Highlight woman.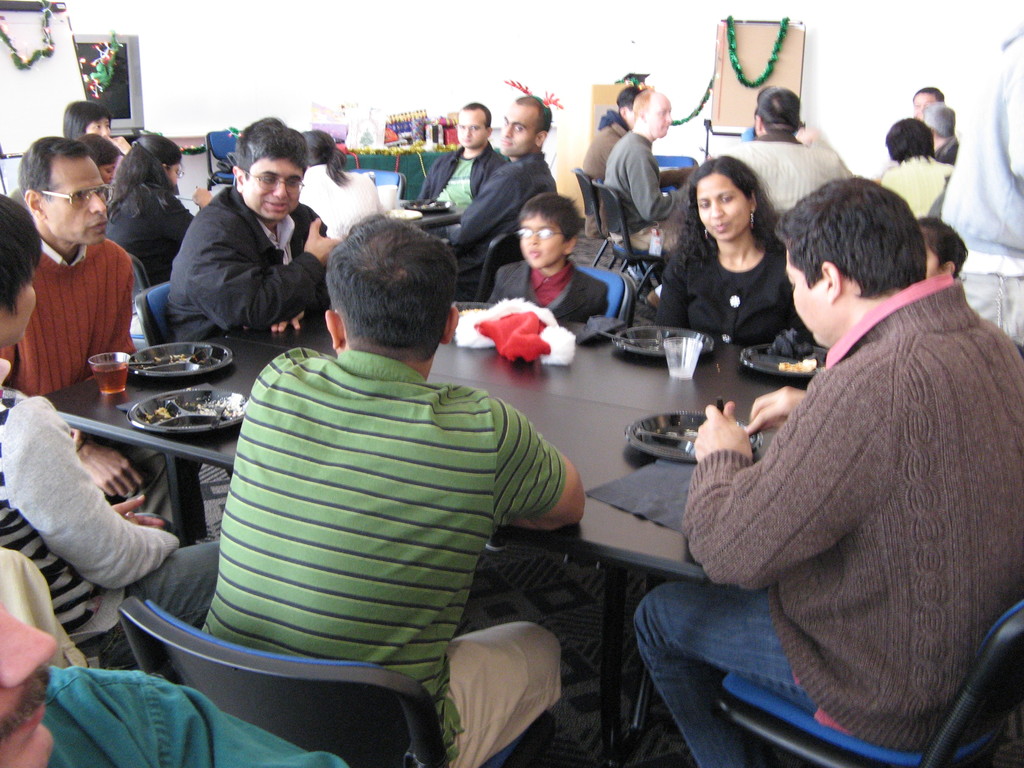
Highlighted region: box(58, 97, 113, 136).
